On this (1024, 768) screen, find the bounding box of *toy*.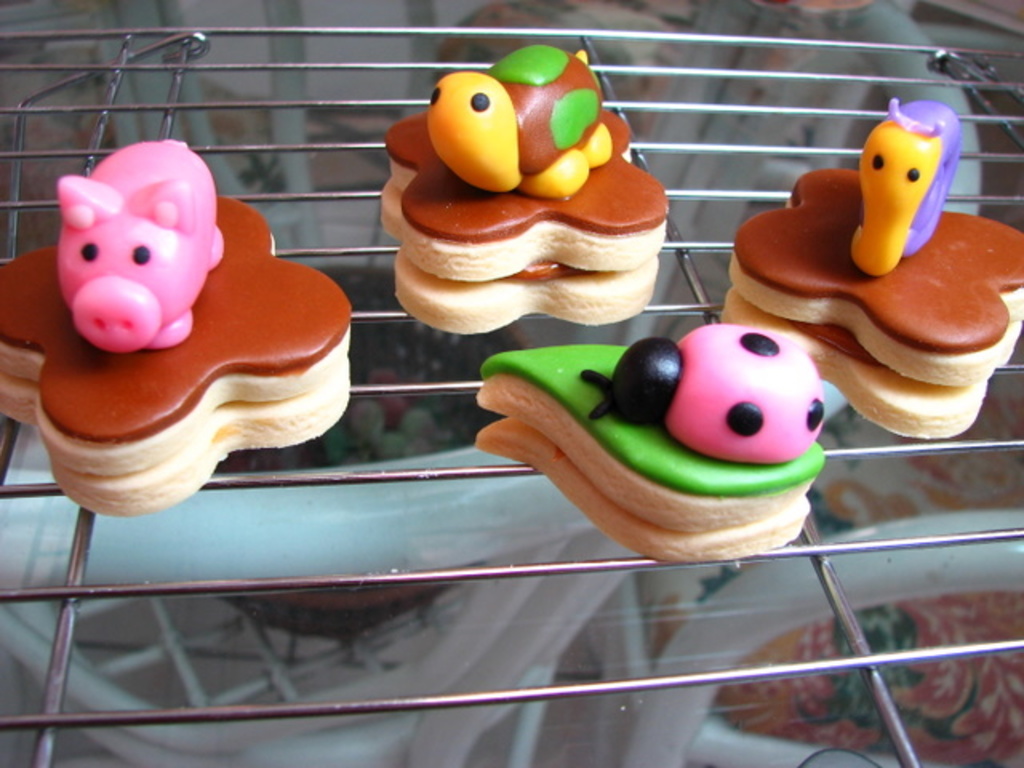
Bounding box: left=587, top=320, right=830, bottom=472.
